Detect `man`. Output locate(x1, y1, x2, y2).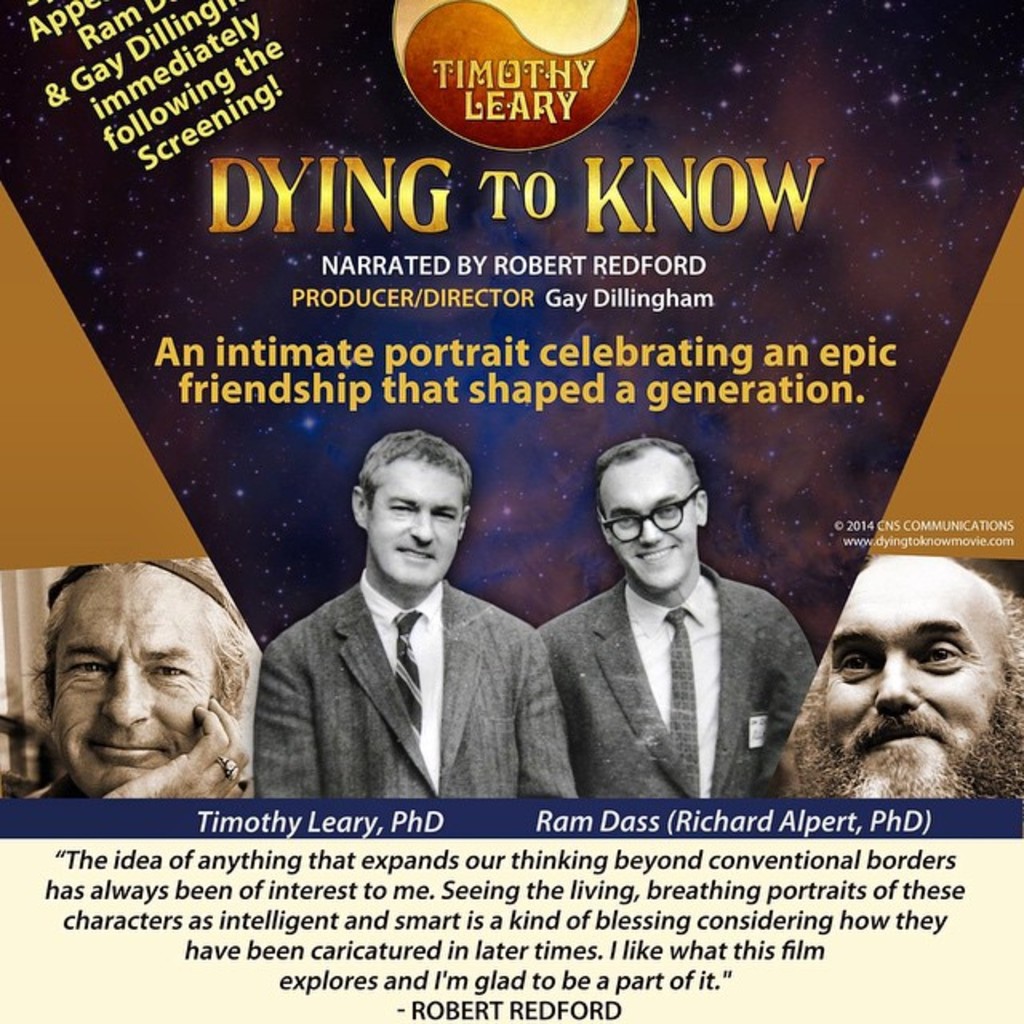
locate(254, 437, 570, 811).
